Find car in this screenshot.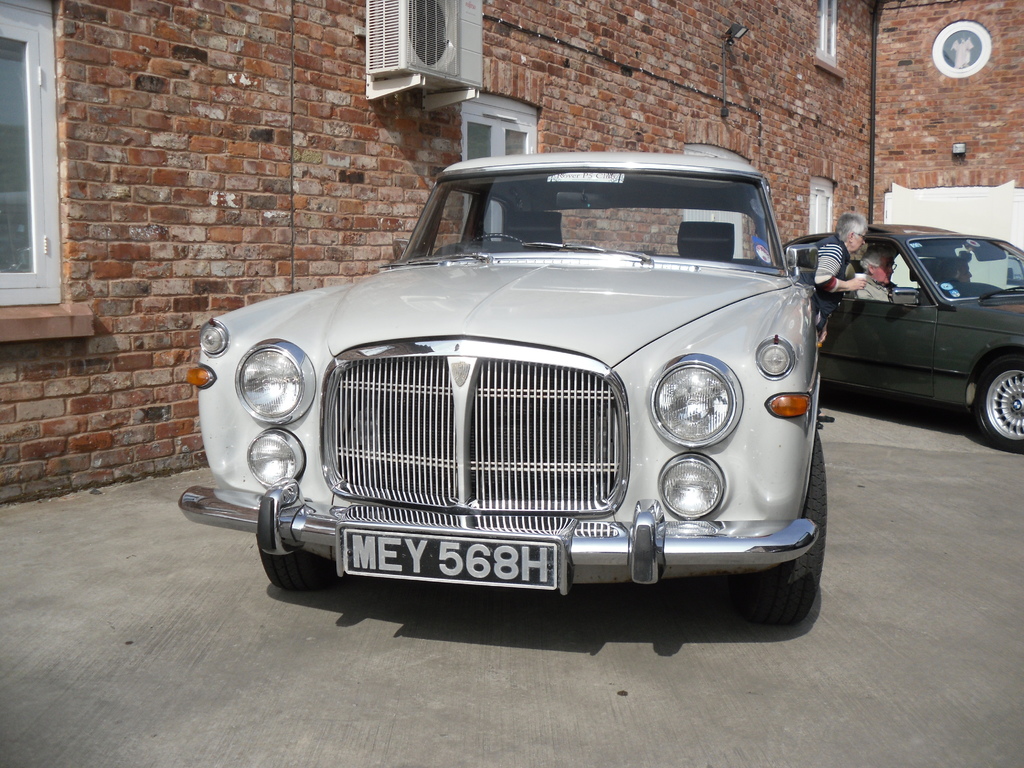
The bounding box for car is bbox(188, 151, 854, 630).
